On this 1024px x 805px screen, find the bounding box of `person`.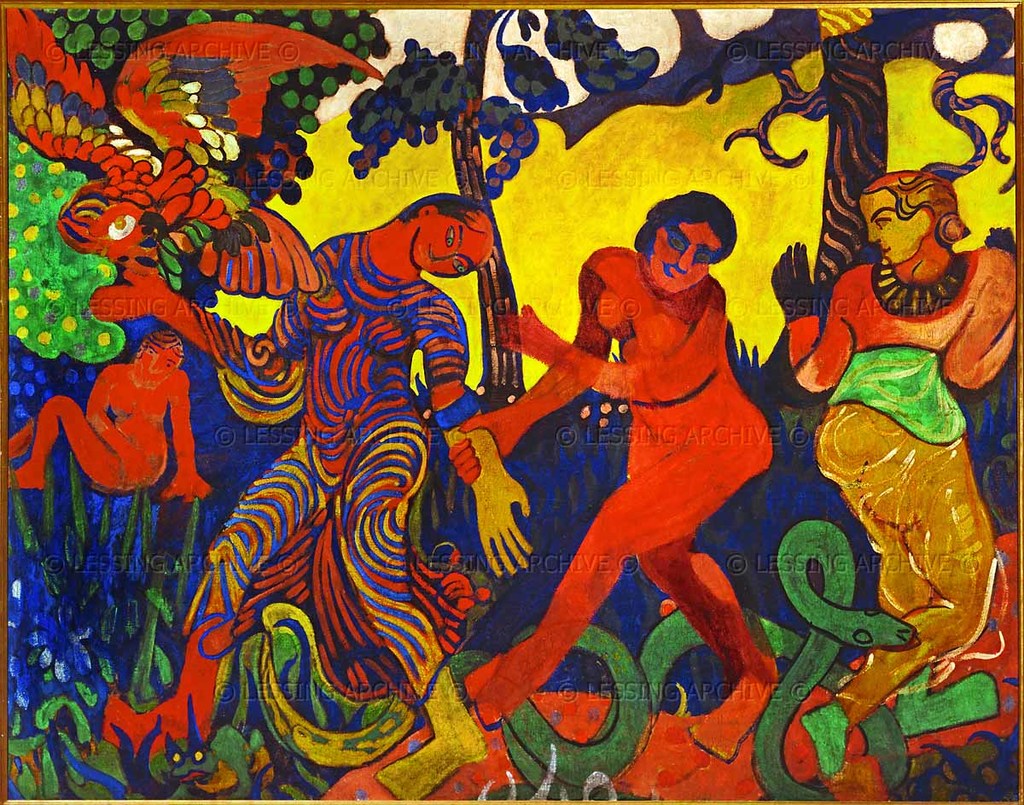
Bounding box: <box>523,160,766,766</box>.
